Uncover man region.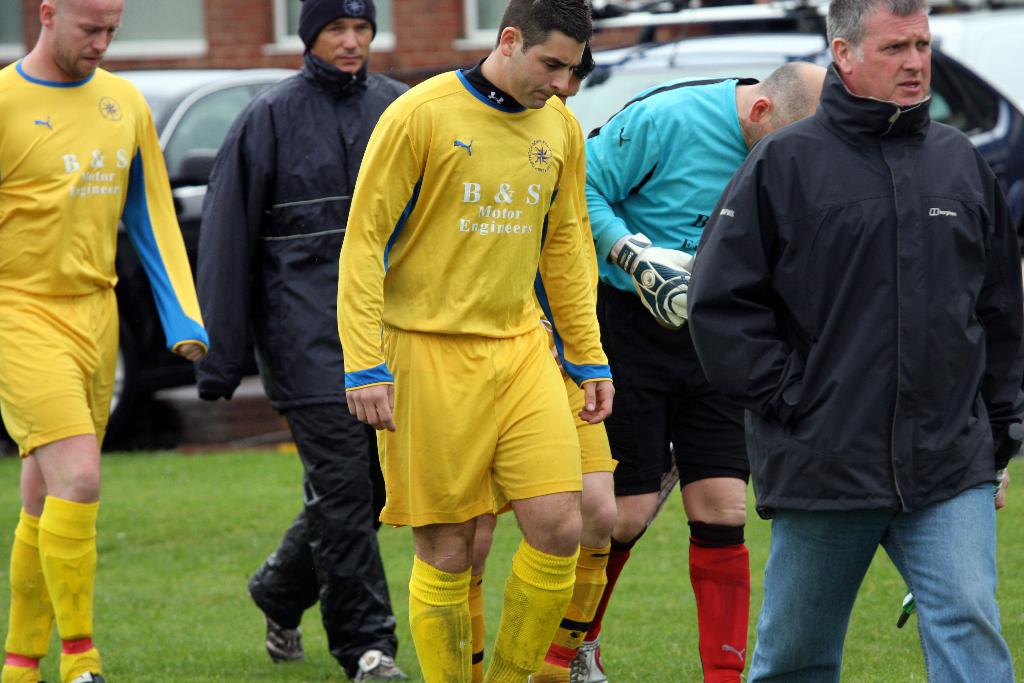
Uncovered: crop(687, 0, 1023, 682).
